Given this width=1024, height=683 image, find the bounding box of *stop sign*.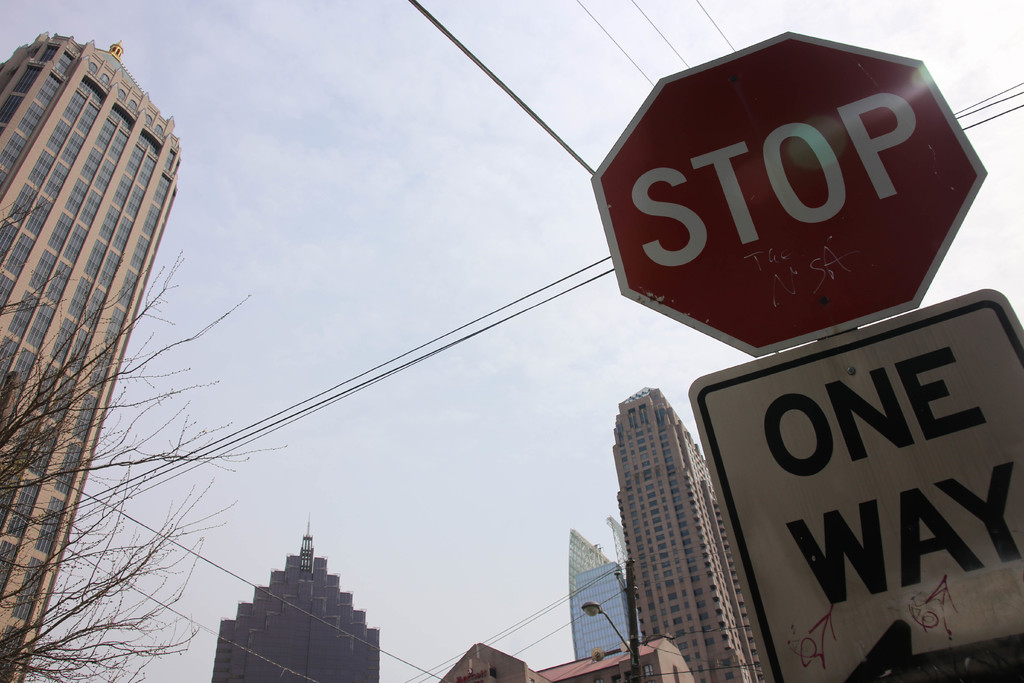
(591,26,991,352).
